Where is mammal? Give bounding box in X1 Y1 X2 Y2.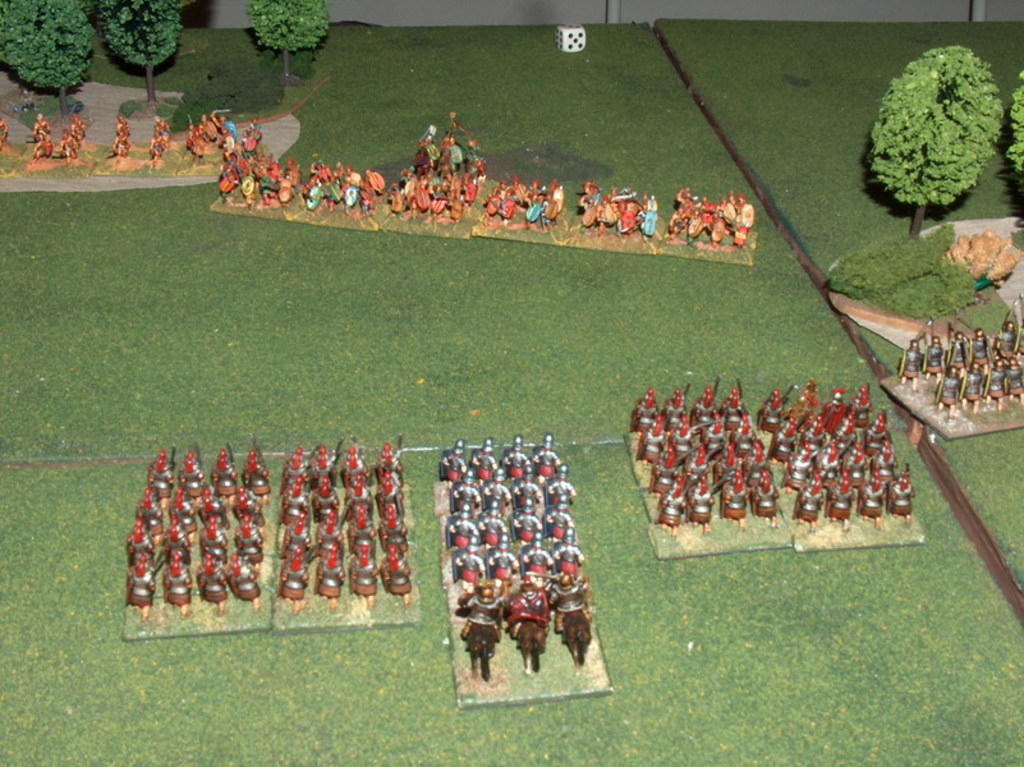
0 116 8 147.
